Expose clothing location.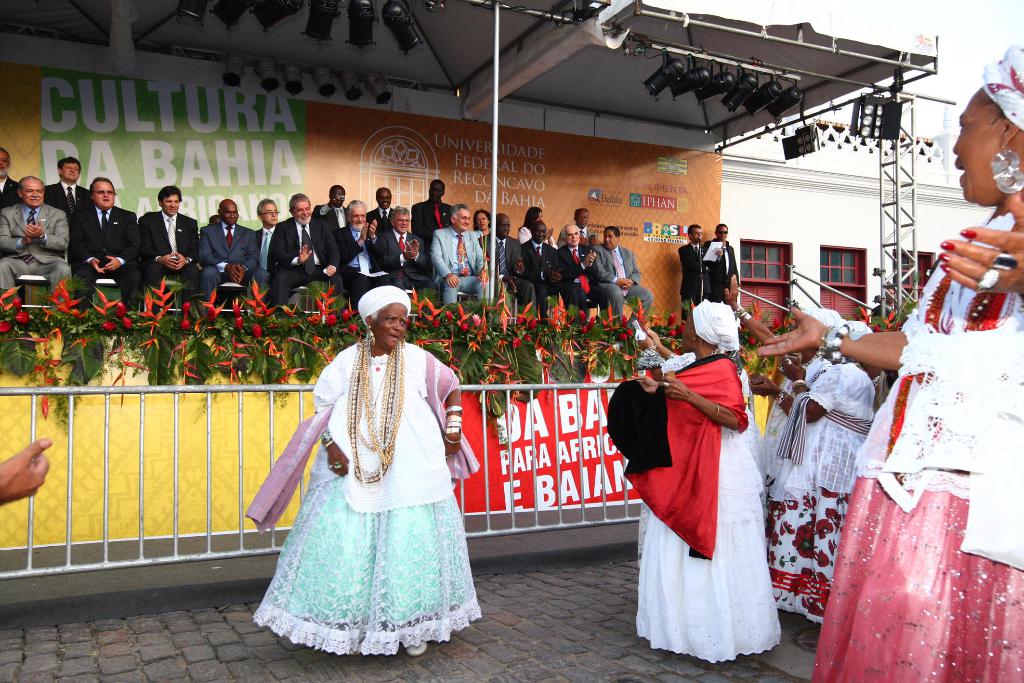
Exposed at box(767, 358, 872, 627).
